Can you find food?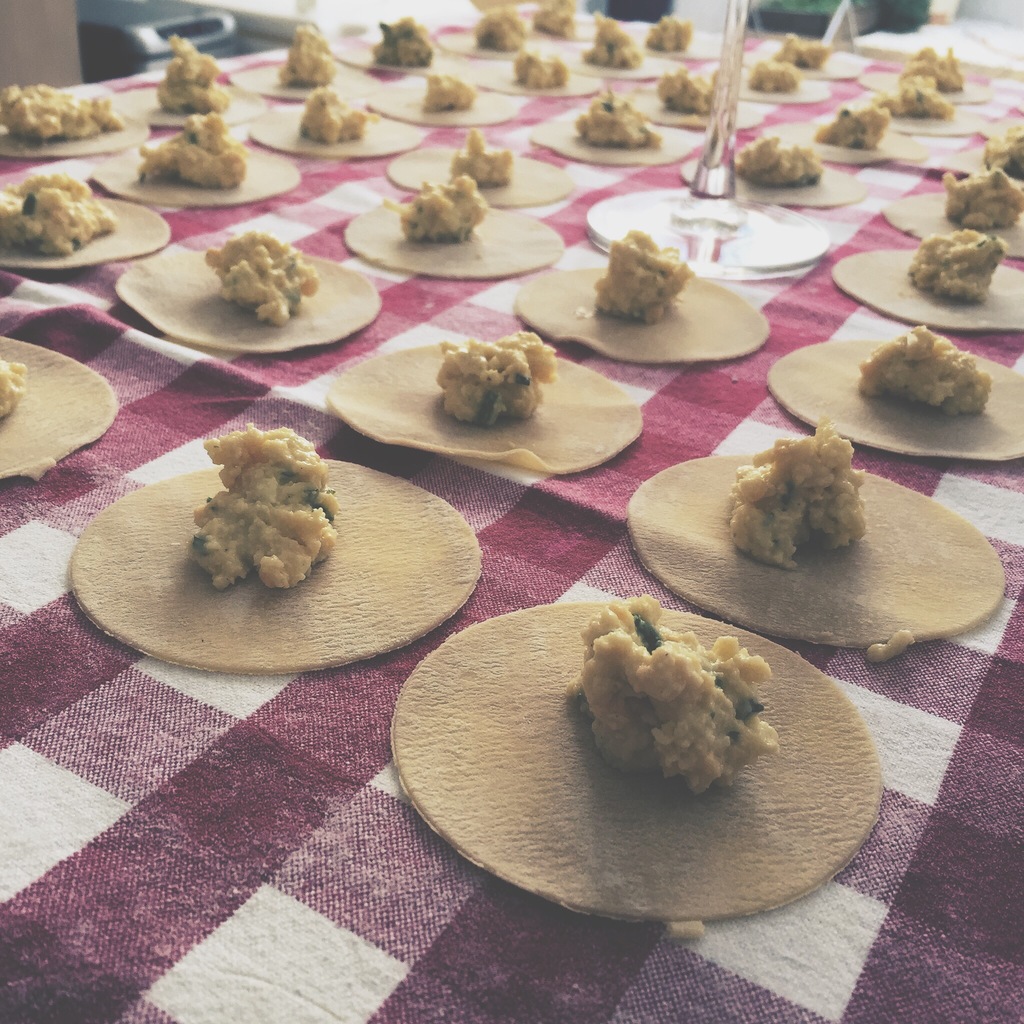
Yes, bounding box: box=[0, 0, 1020, 1014].
